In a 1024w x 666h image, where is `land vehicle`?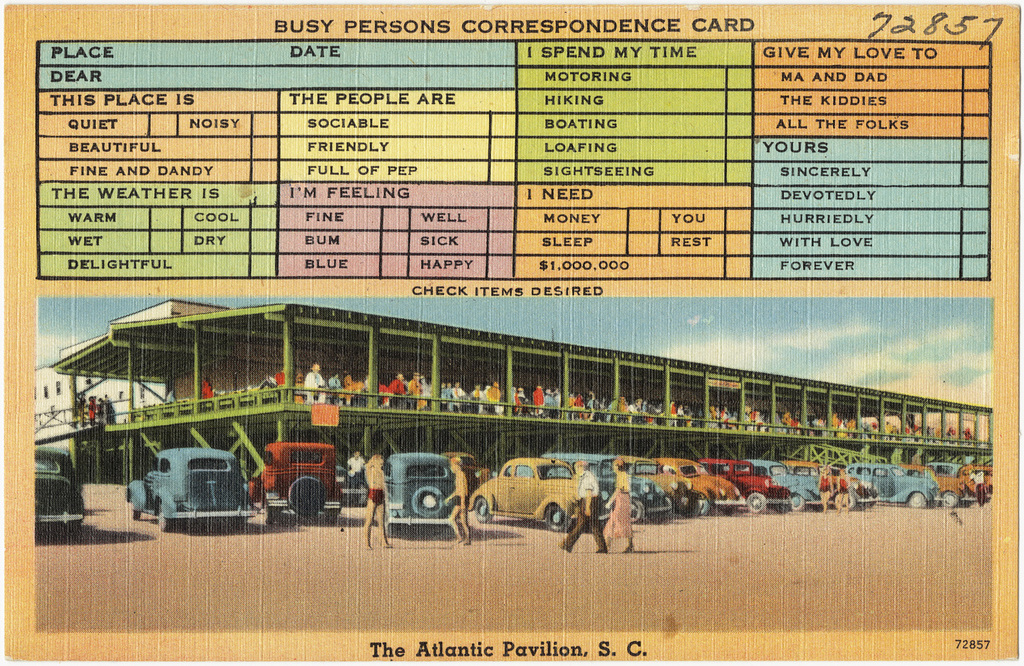
bbox=(696, 457, 792, 515).
